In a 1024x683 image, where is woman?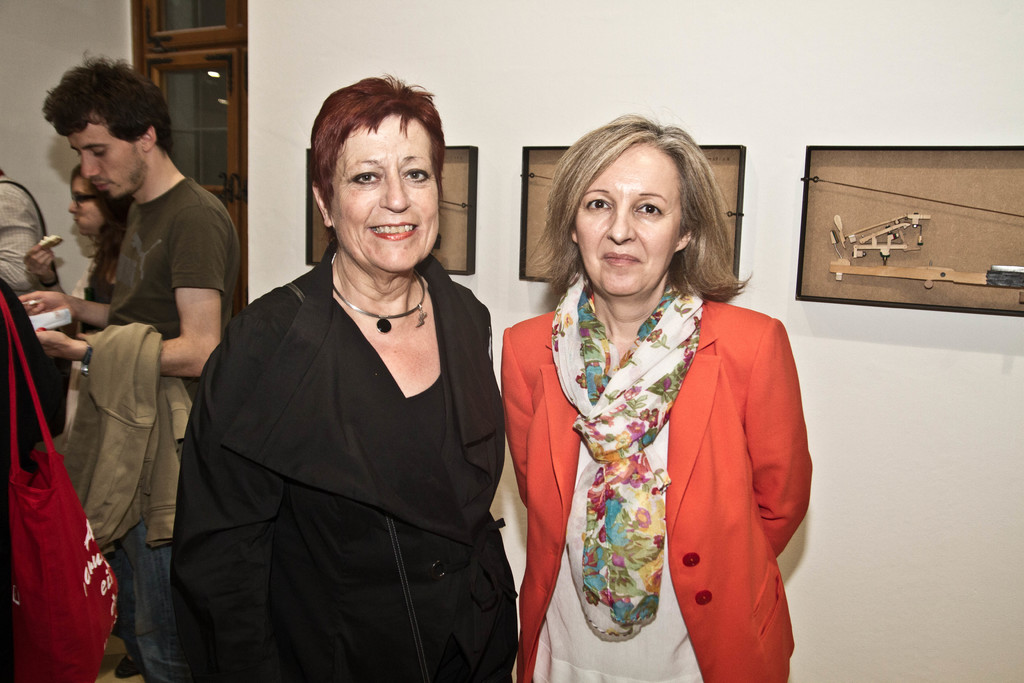
locate(173, 78, 519, 682).
